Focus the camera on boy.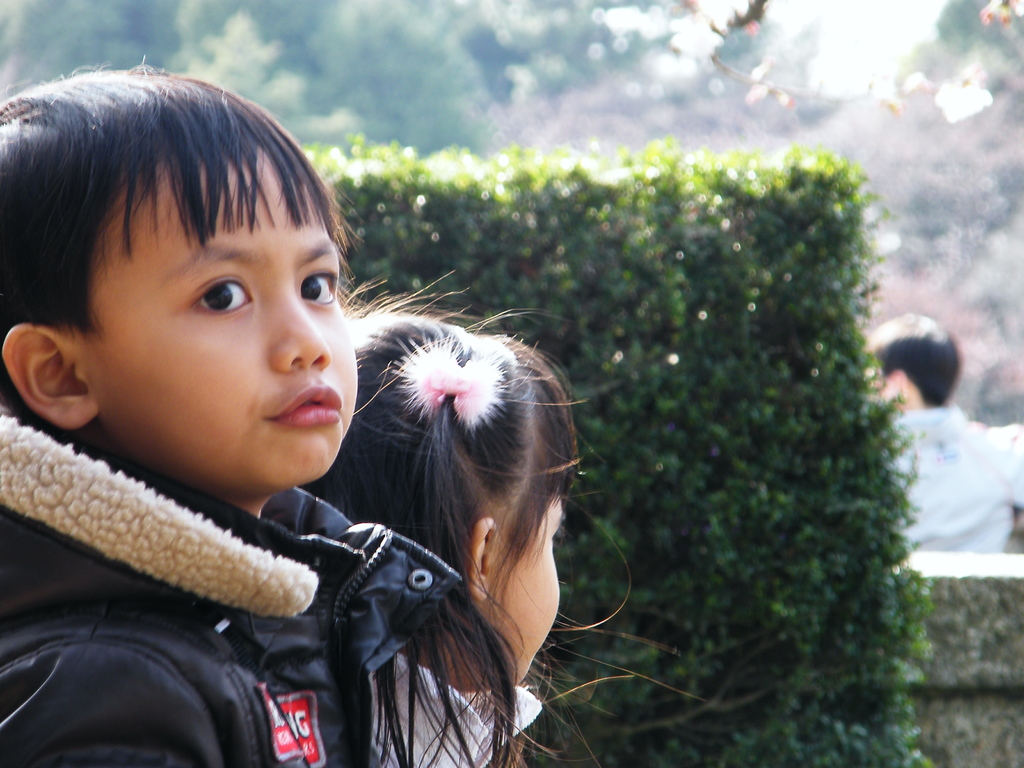
Focus region: (0, 58, 467, 767).
